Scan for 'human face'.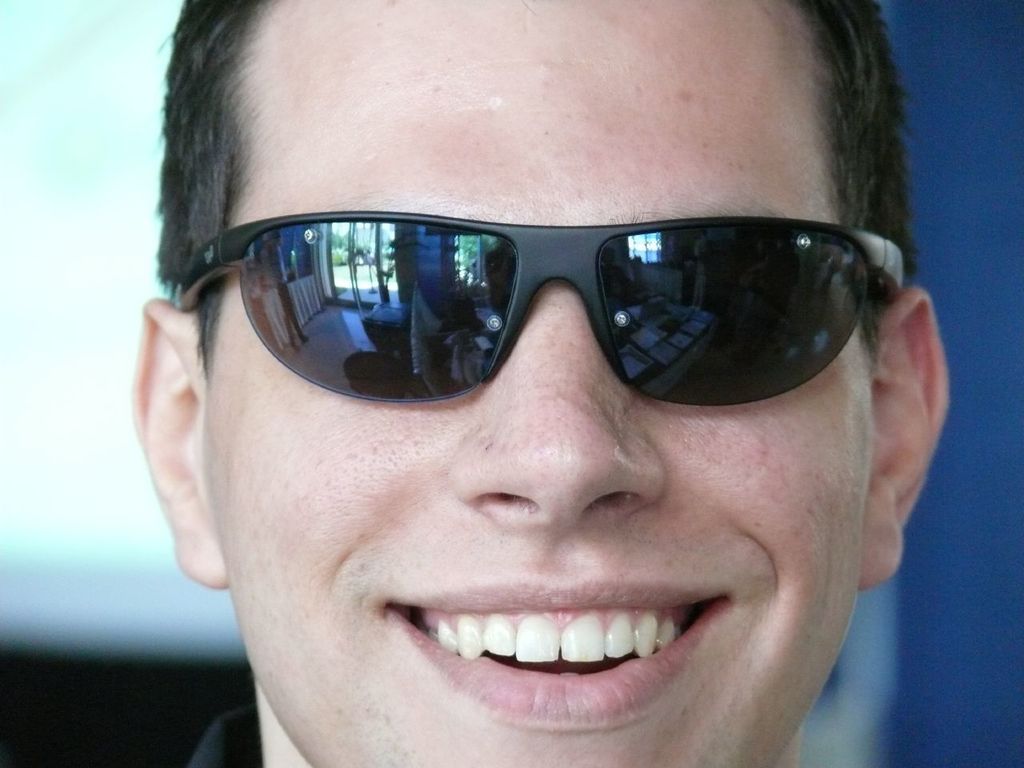
Scan result: 208,0,871,767.
